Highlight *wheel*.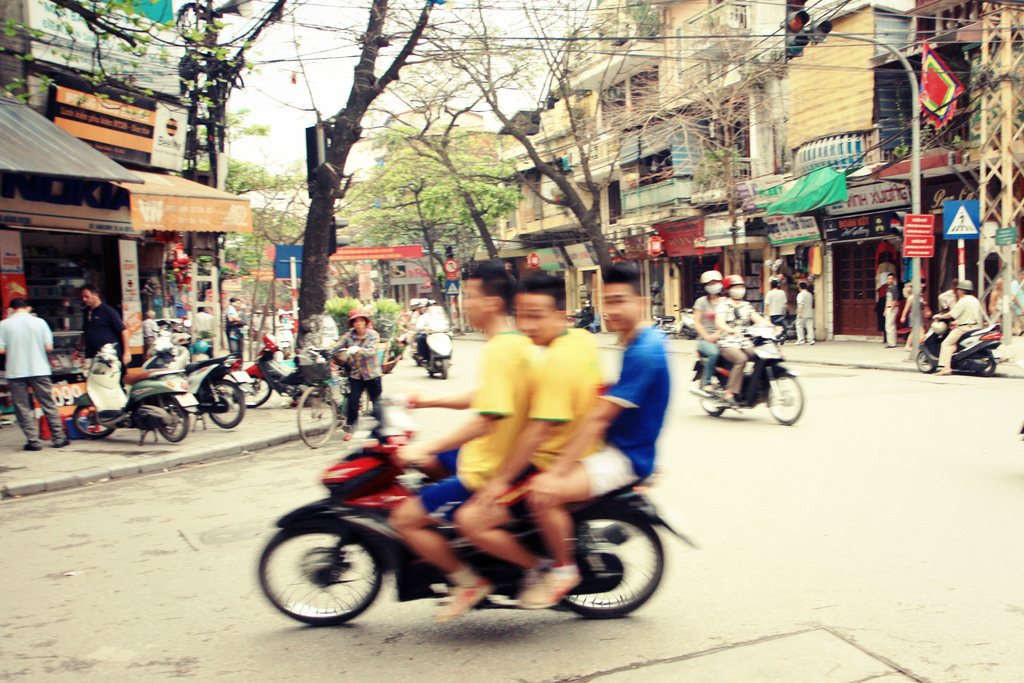
Highlighted region: (72, 405, 113, 440).
